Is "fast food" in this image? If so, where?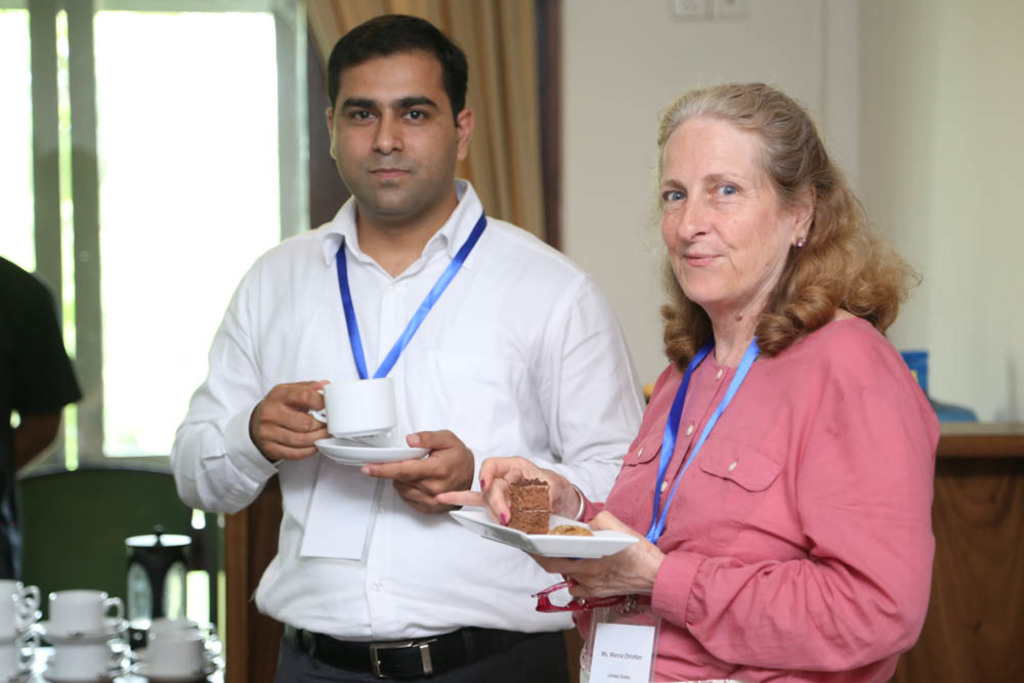
Yes, at pyautogui.locateOnScreen(504, 475, 555, 533).
